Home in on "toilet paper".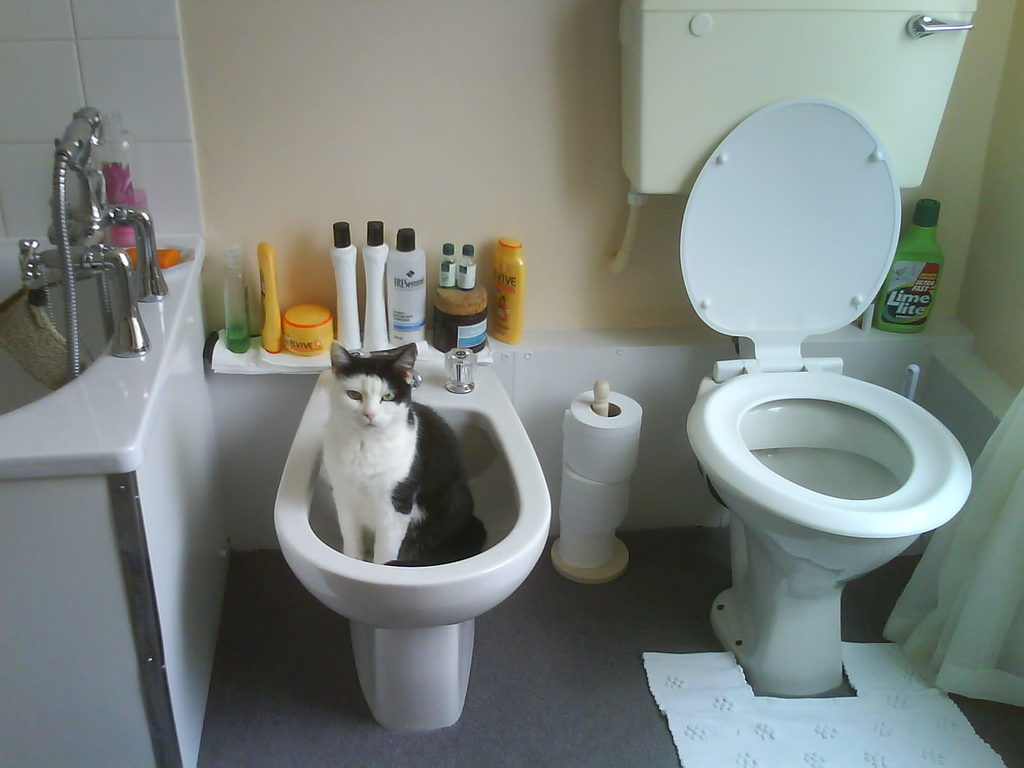
Homed in at bbox(556, 533, 621, 574).
